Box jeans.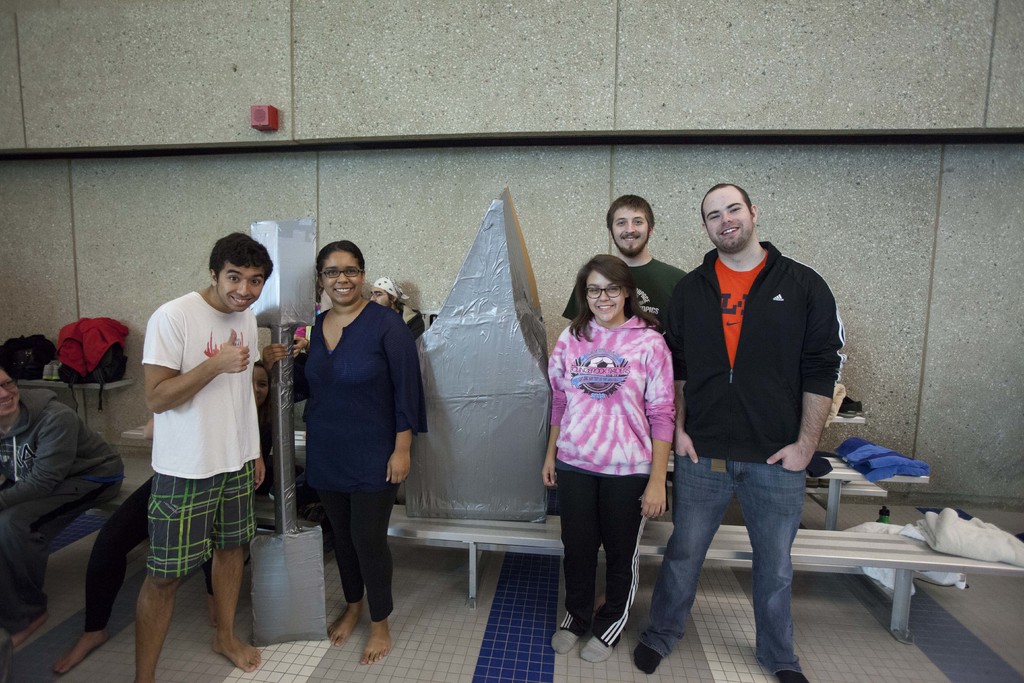
(637,452,807,676).
